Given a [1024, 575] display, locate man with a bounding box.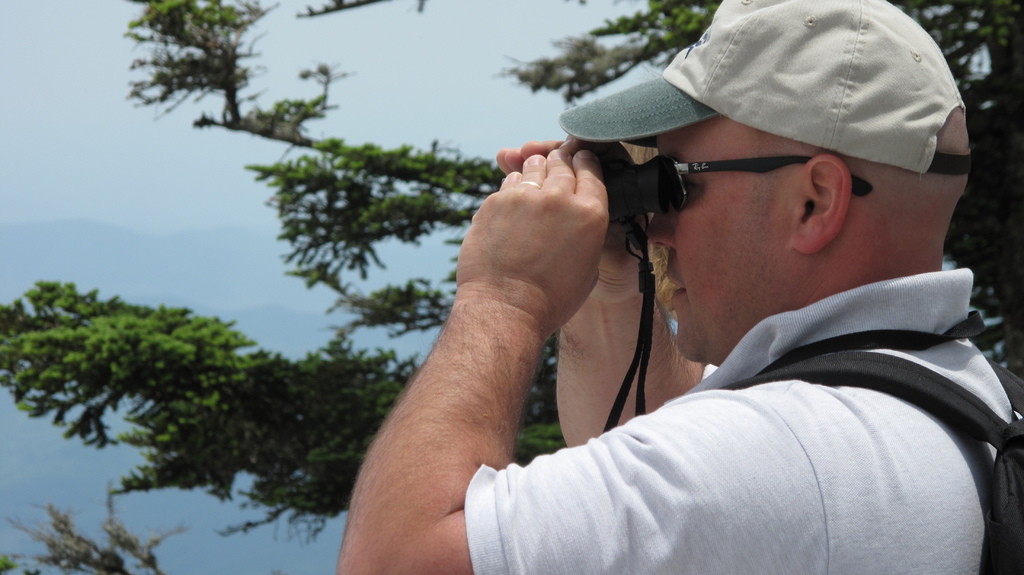
Located: 328/0/1023/574.
